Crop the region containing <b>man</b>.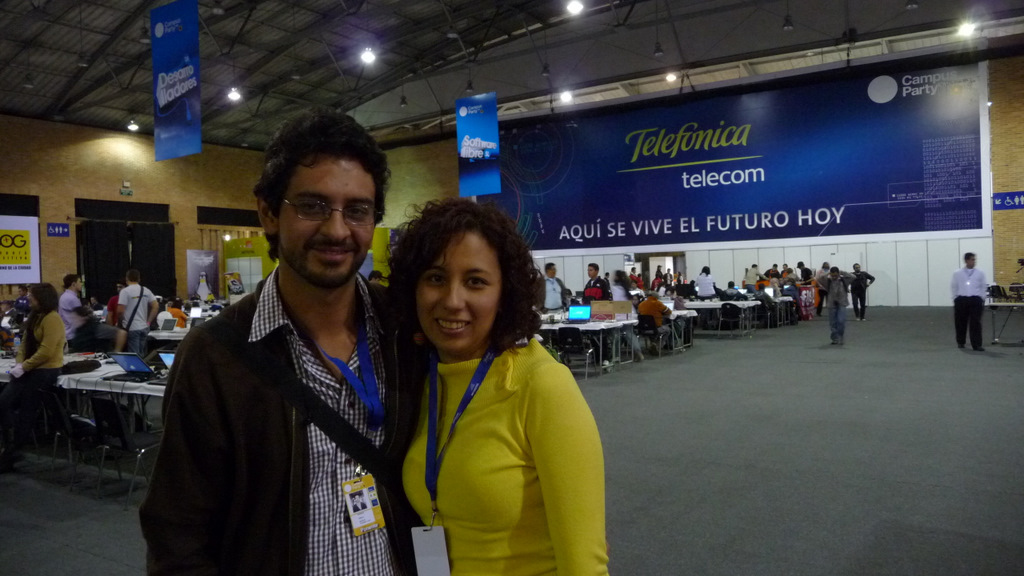
Crop region: l=951, t=247, r=991, b=352.
